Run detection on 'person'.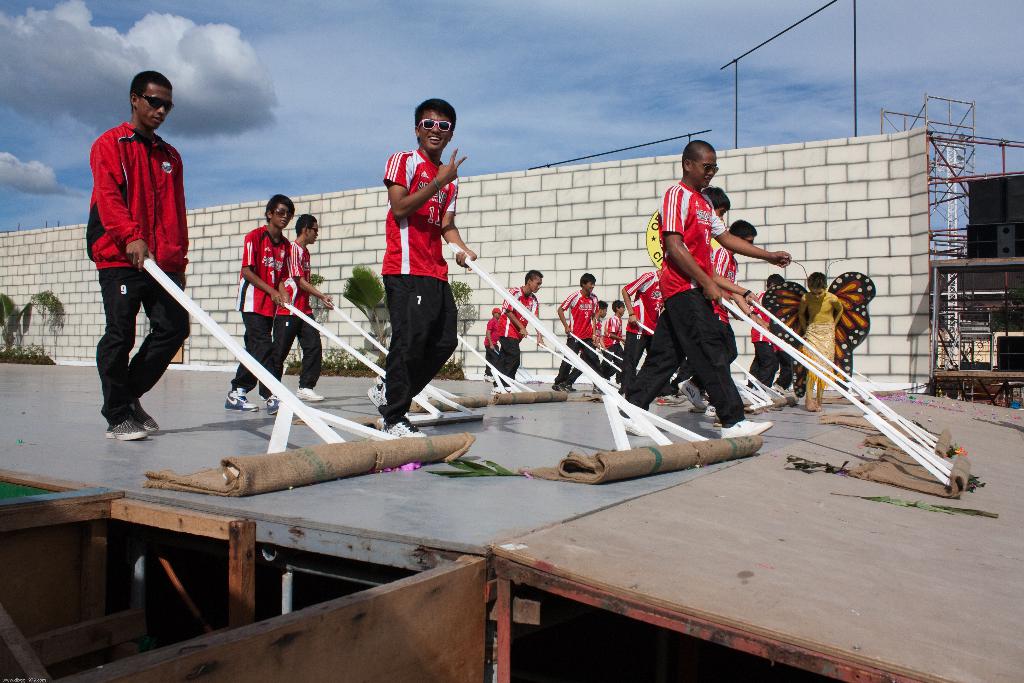
Result: (x1=605, y1=135, x2=777, y2=441).
